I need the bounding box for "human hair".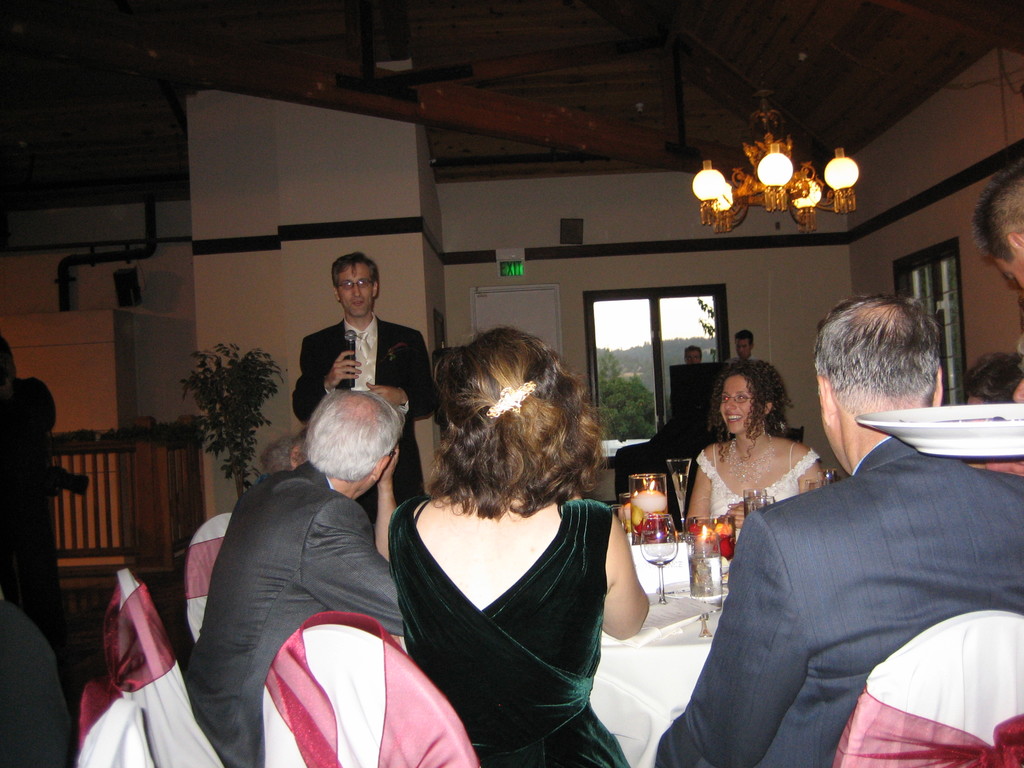
Here it is: <region>972, 154, 1023, 264</region>.
